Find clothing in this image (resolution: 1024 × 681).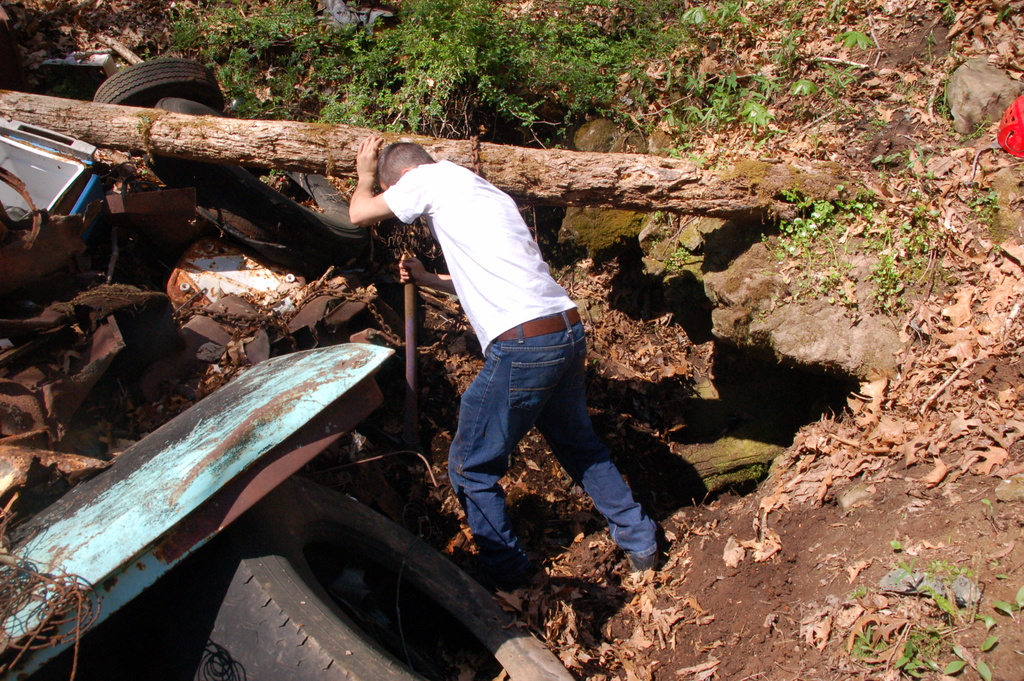
detection(362, 106, 646, 557).
